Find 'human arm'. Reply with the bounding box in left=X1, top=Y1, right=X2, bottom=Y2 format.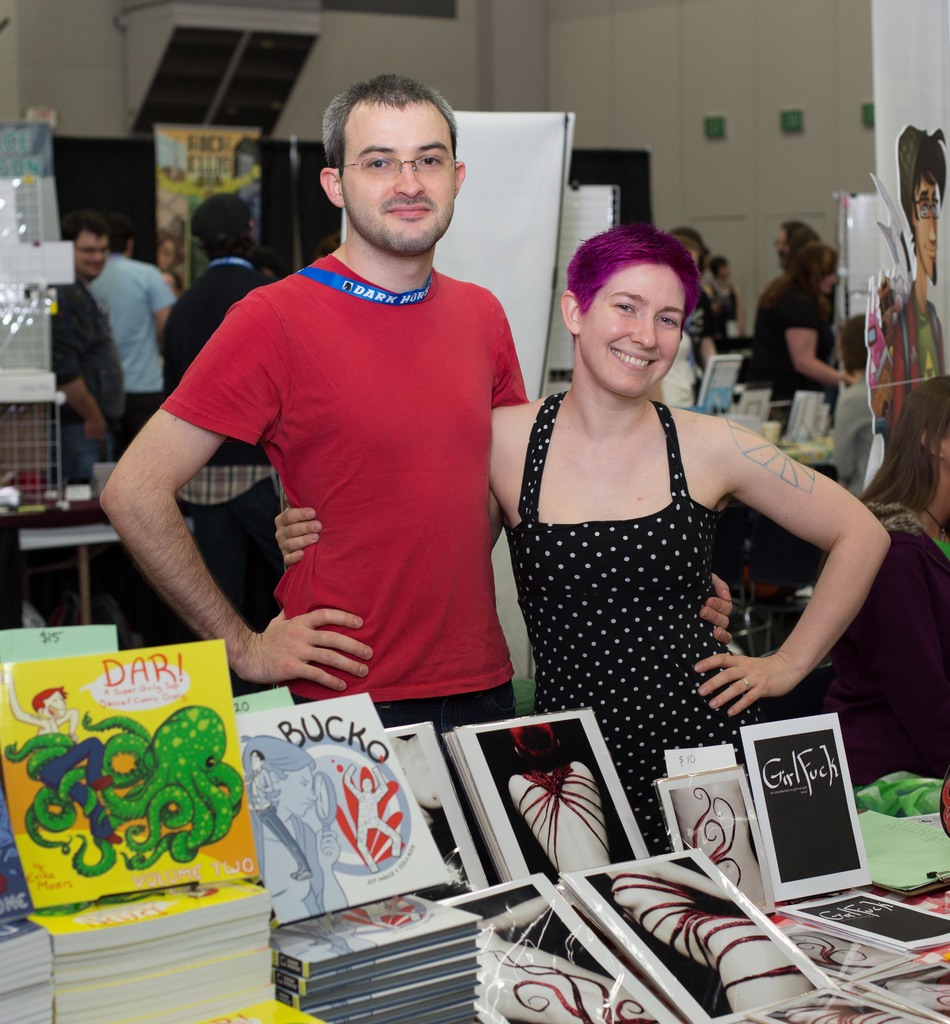
left=150, top=266, right=178, bottom=326.
